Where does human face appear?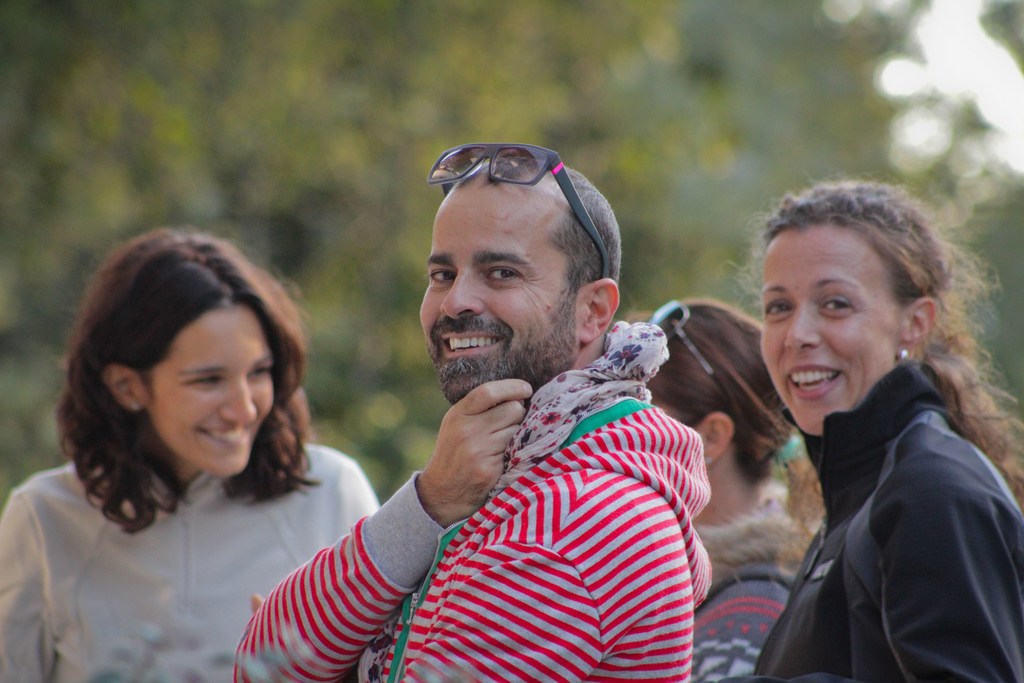
Appears at box(149, 311, 275, 479).
